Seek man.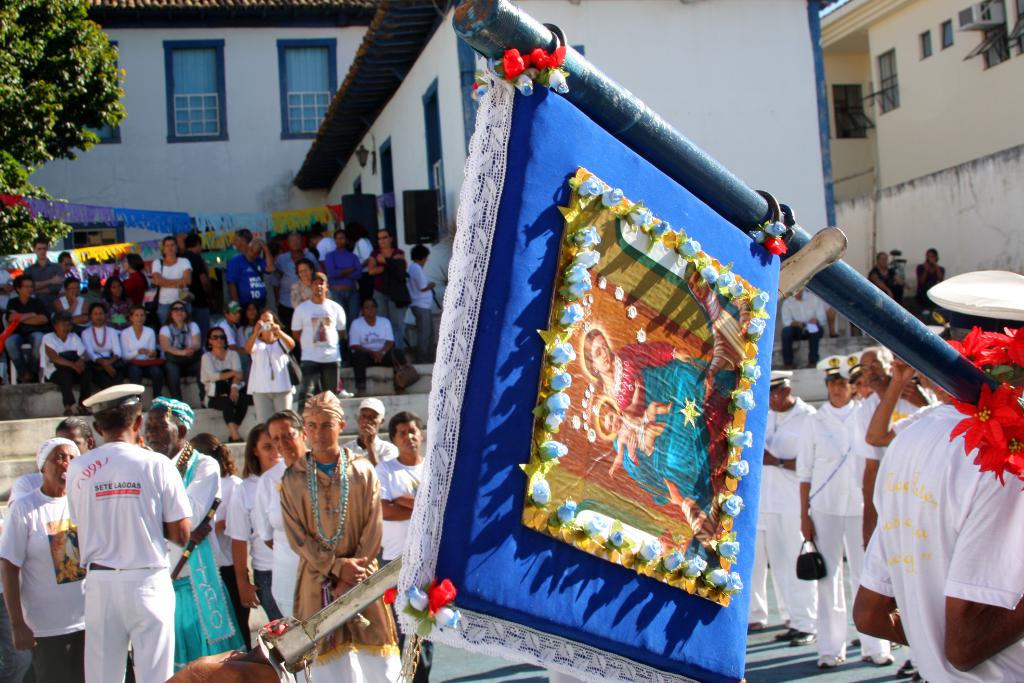
(left=289, top=273, right=346, bottom=415).
